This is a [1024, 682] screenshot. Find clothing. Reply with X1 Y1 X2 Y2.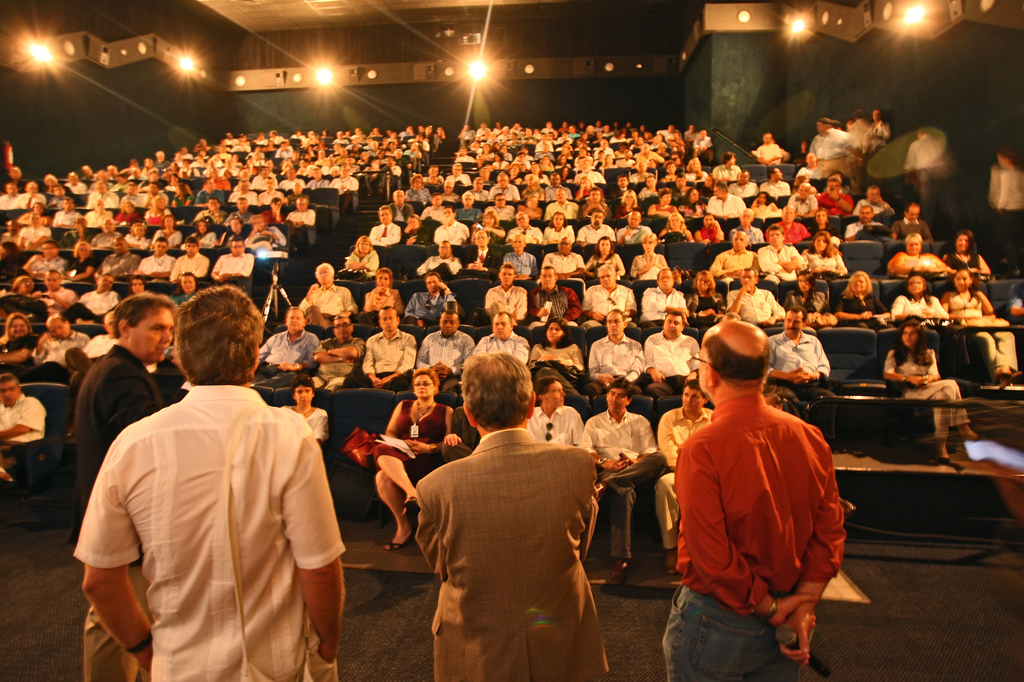
399 223 432 248.
